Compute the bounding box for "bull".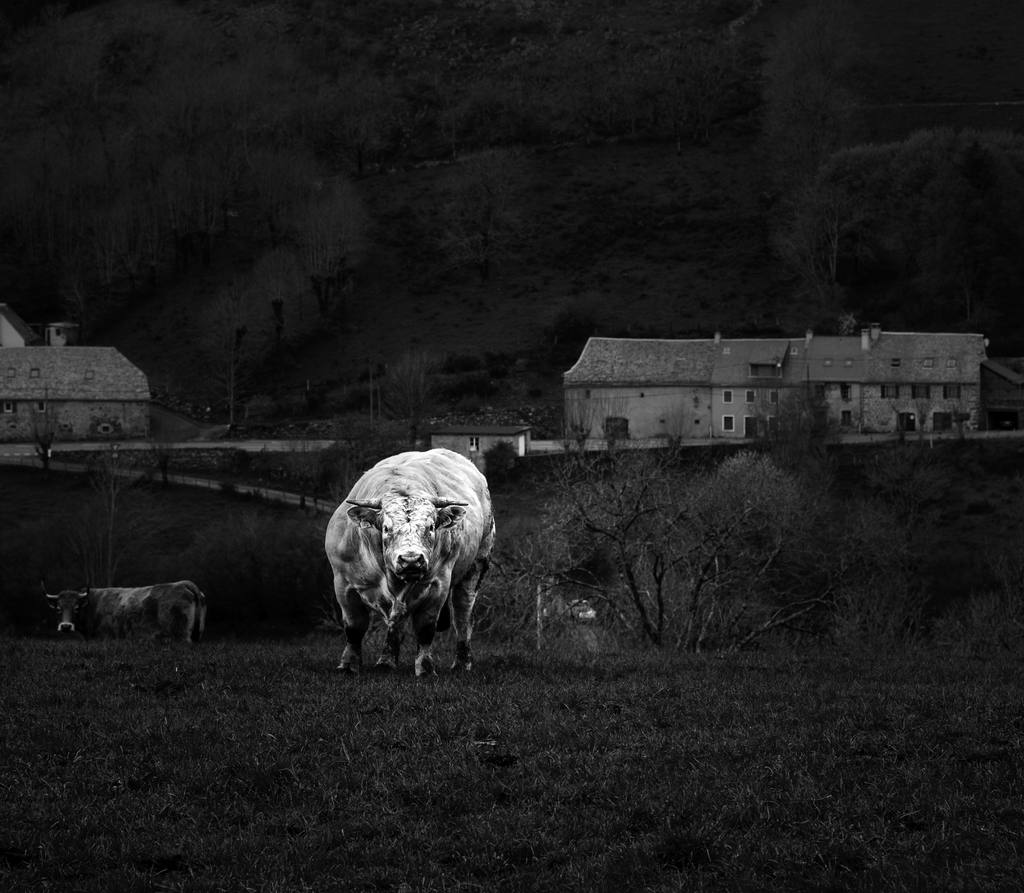
<bbox>323, 446, 497, 682</bbox>.
